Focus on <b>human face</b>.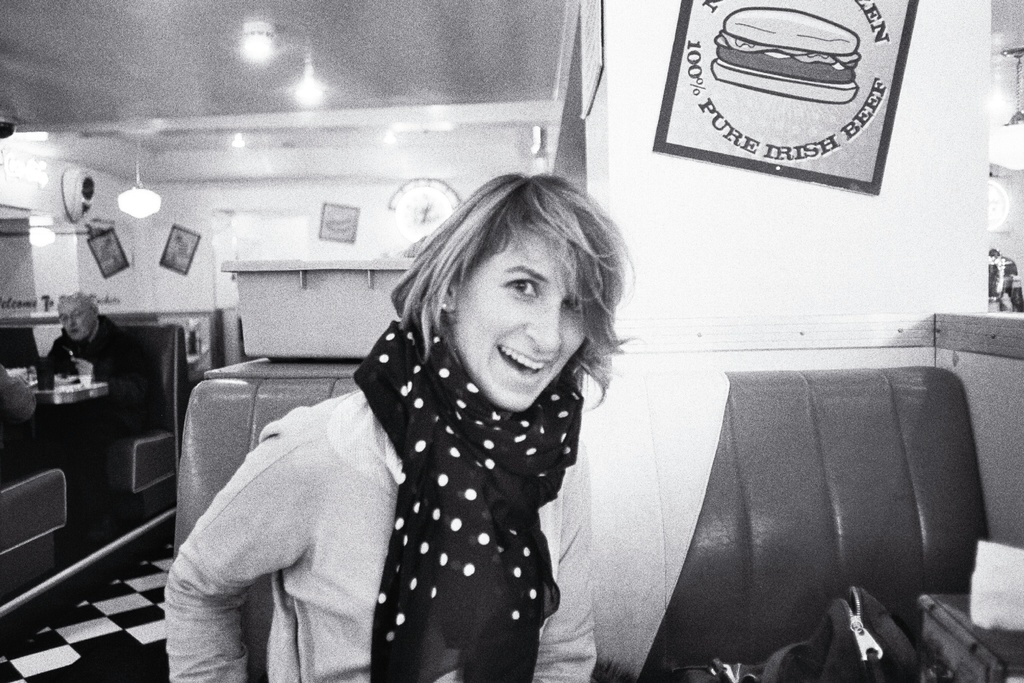
Focused at x1=60 y1=302 x2=90 y2=340.
